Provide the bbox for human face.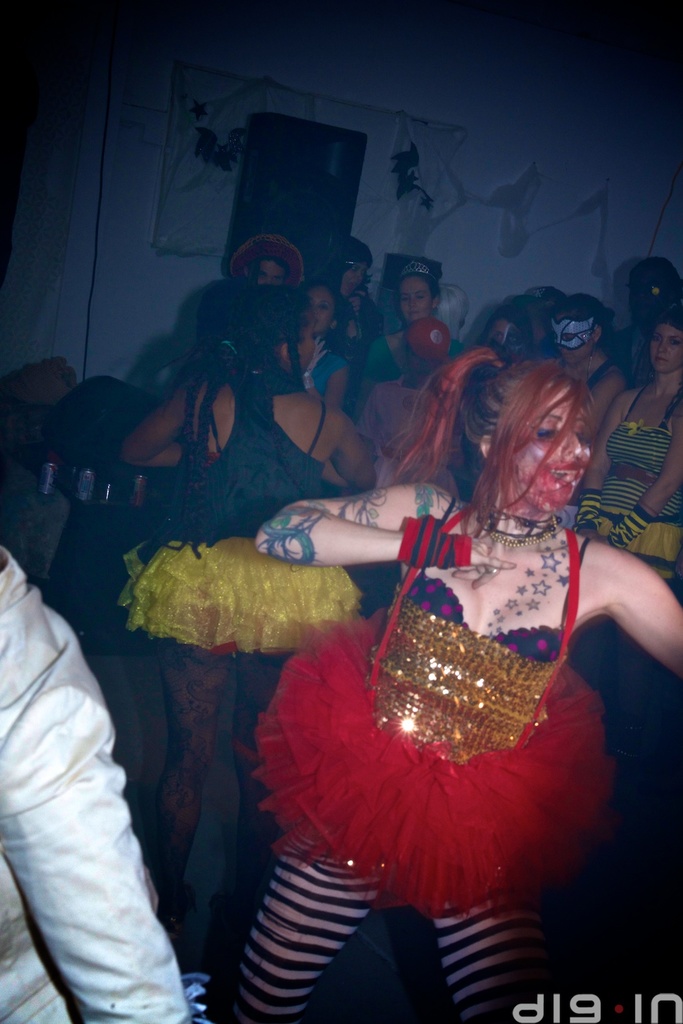
box(549, 311, 591, 369).
